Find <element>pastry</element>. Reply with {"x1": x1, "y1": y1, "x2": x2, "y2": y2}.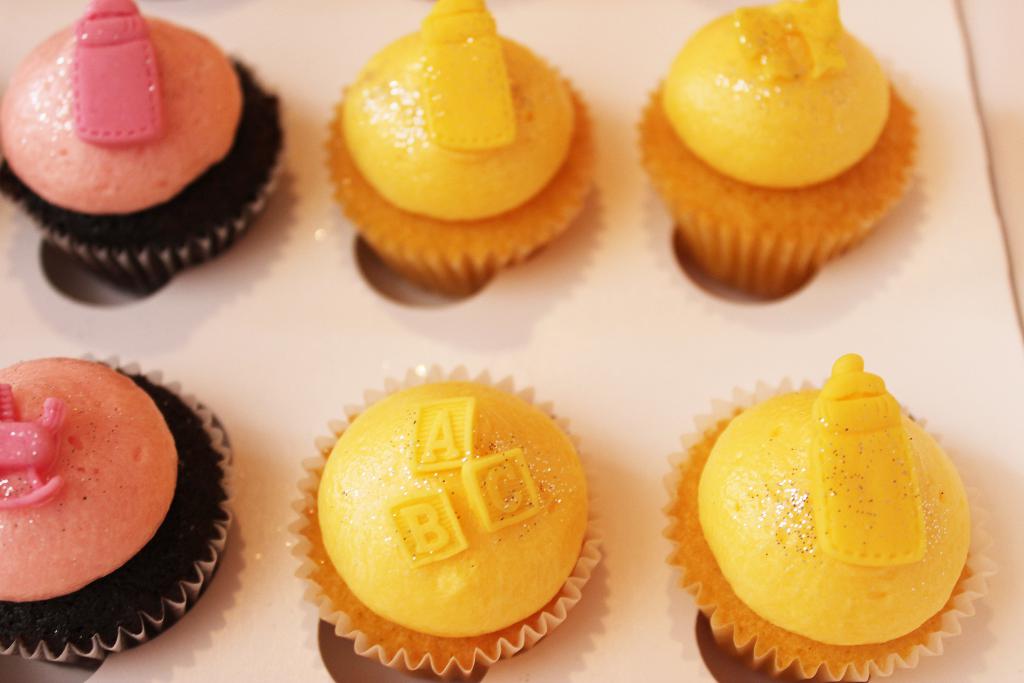
{"x1": 329, "y1": 0, "x2": 595, "y2": 297}.
